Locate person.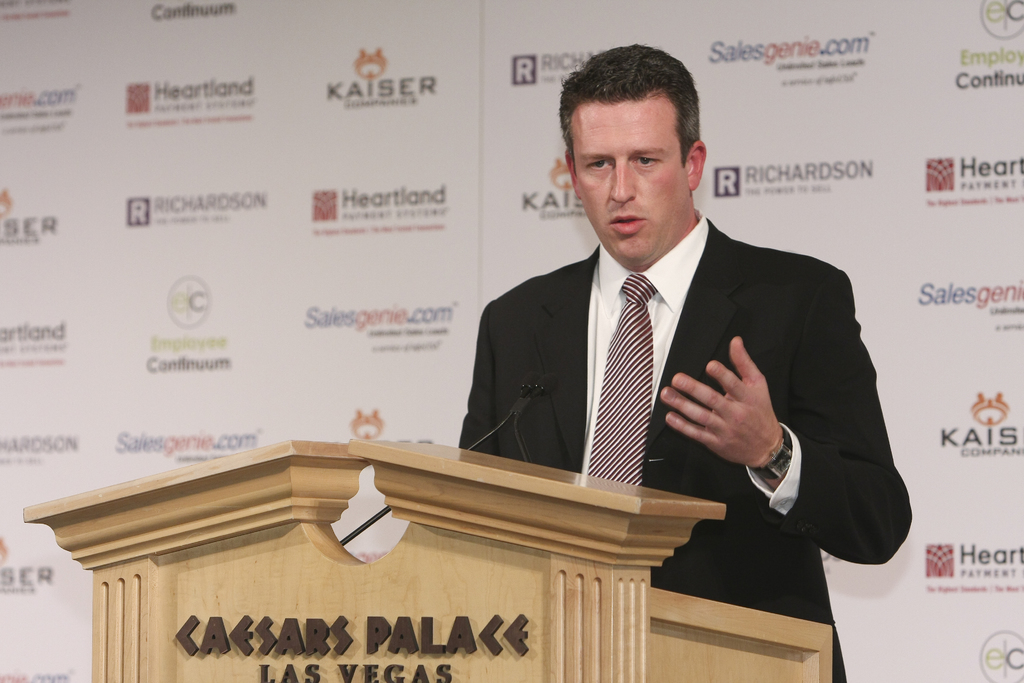
Bounding box: Rect(481, 70, 861, 544).
